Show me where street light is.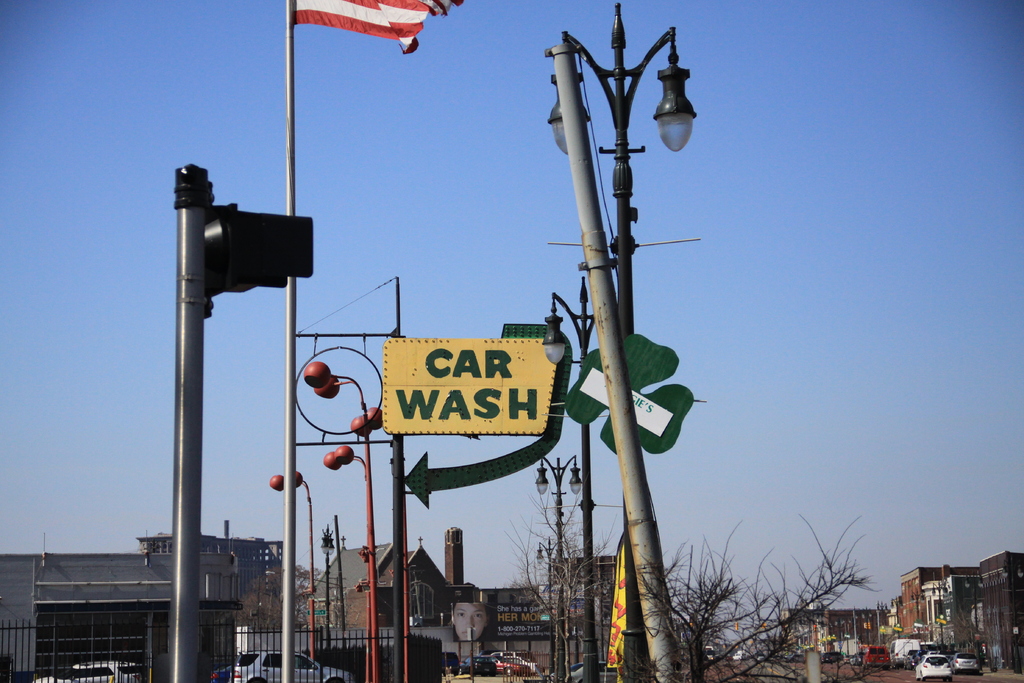
street light is at 528:448:586:682.
